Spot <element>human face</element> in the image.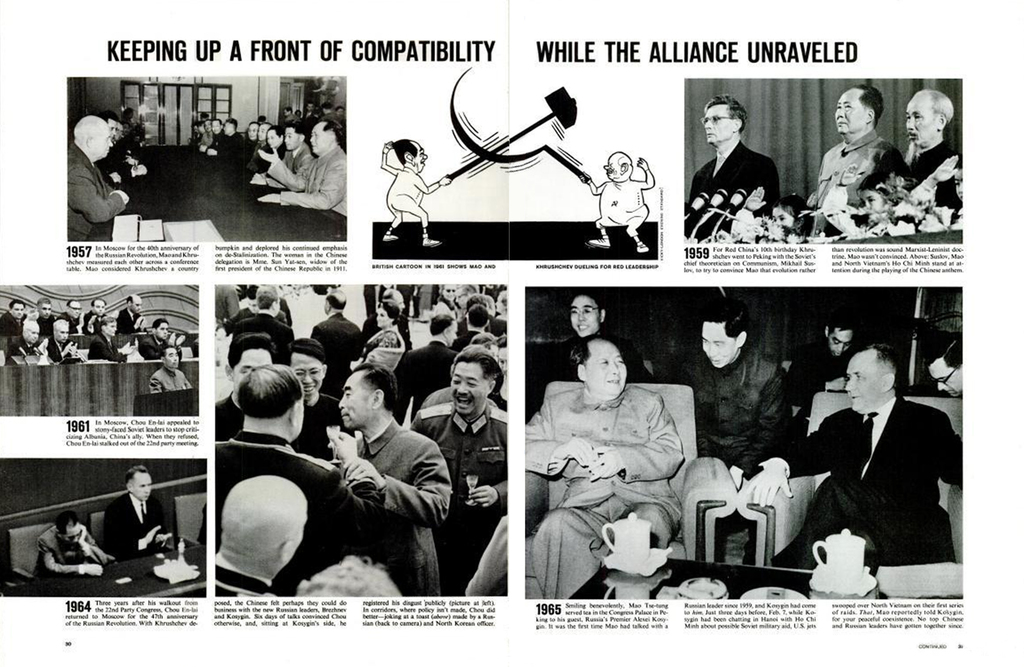
<element>human face</element> found at detection(706, 104, 737, 144).
